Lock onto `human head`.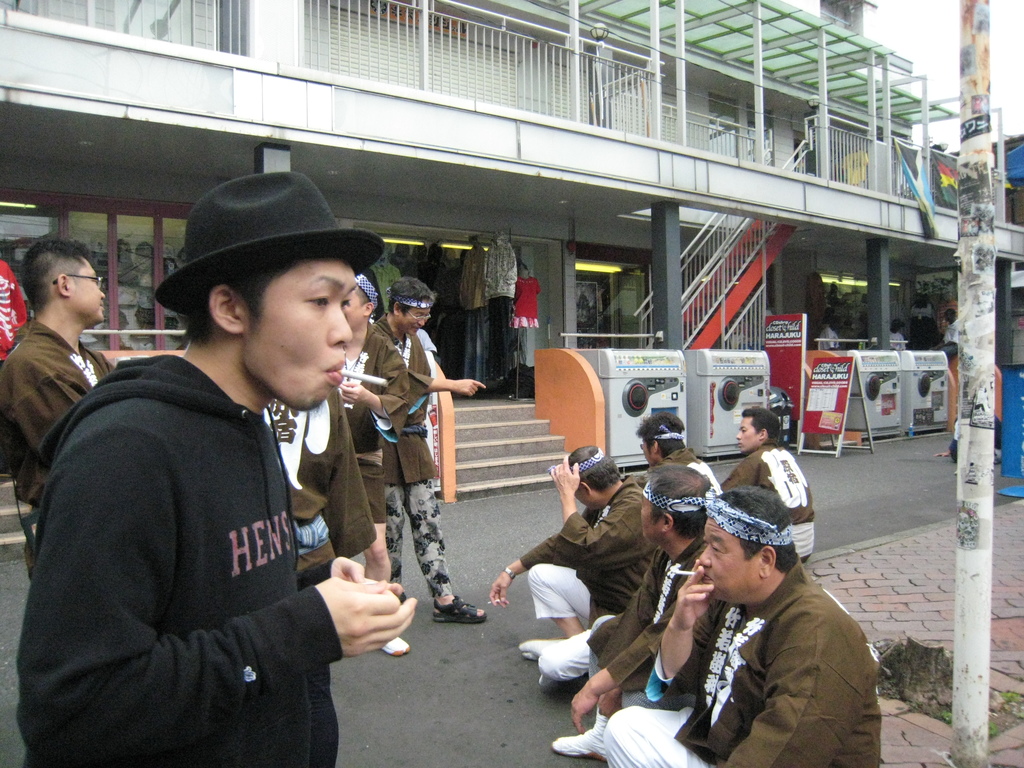
Locked: [left=387, top=276, right=437, bottom=336].
